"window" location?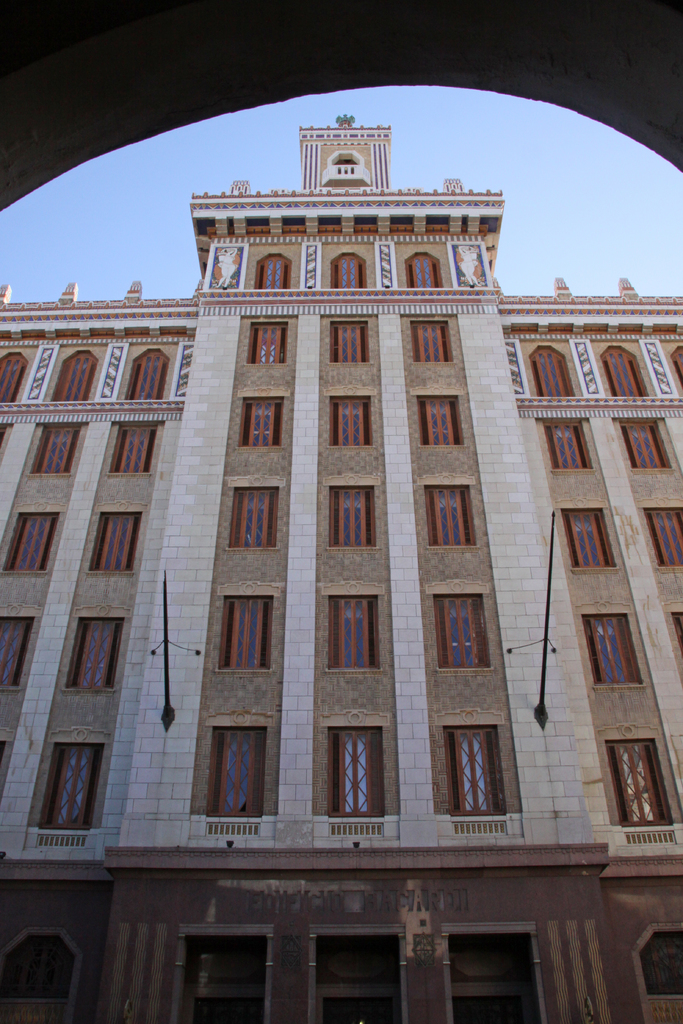
l=639, t=497, r=682, b=571
